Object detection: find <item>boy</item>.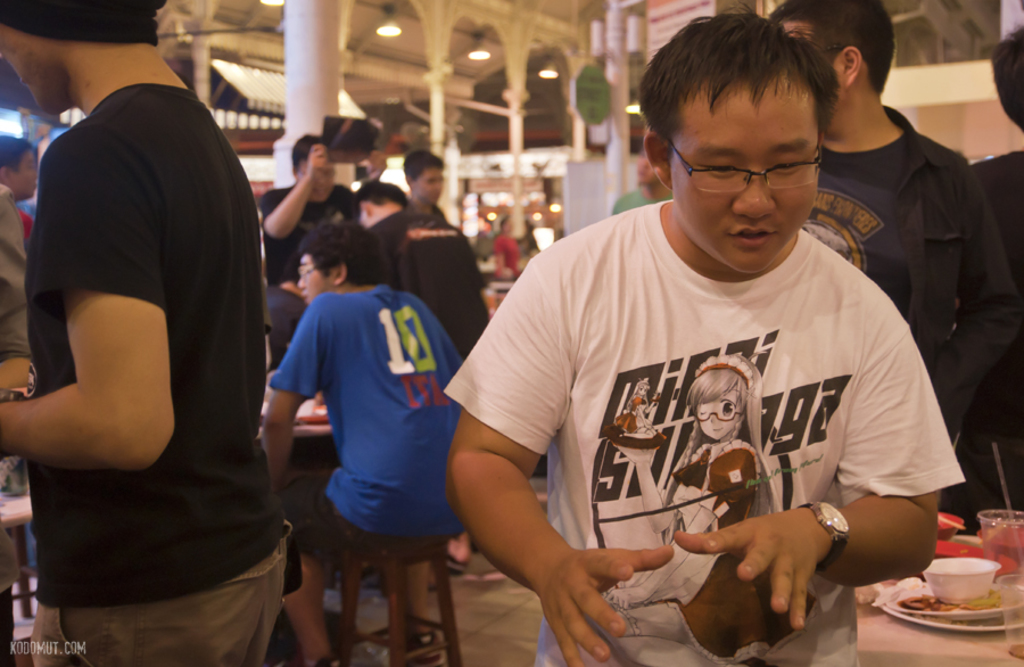
Rect(0, 133, 36, 234).
